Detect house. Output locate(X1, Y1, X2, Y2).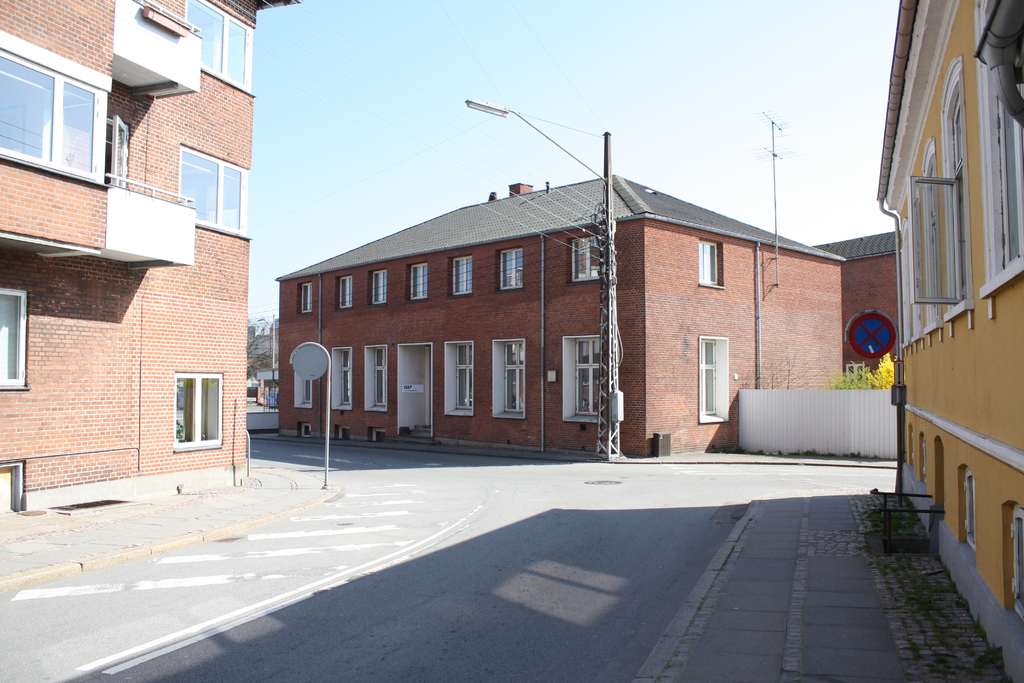
locate(876, 0, 1023, 682).
